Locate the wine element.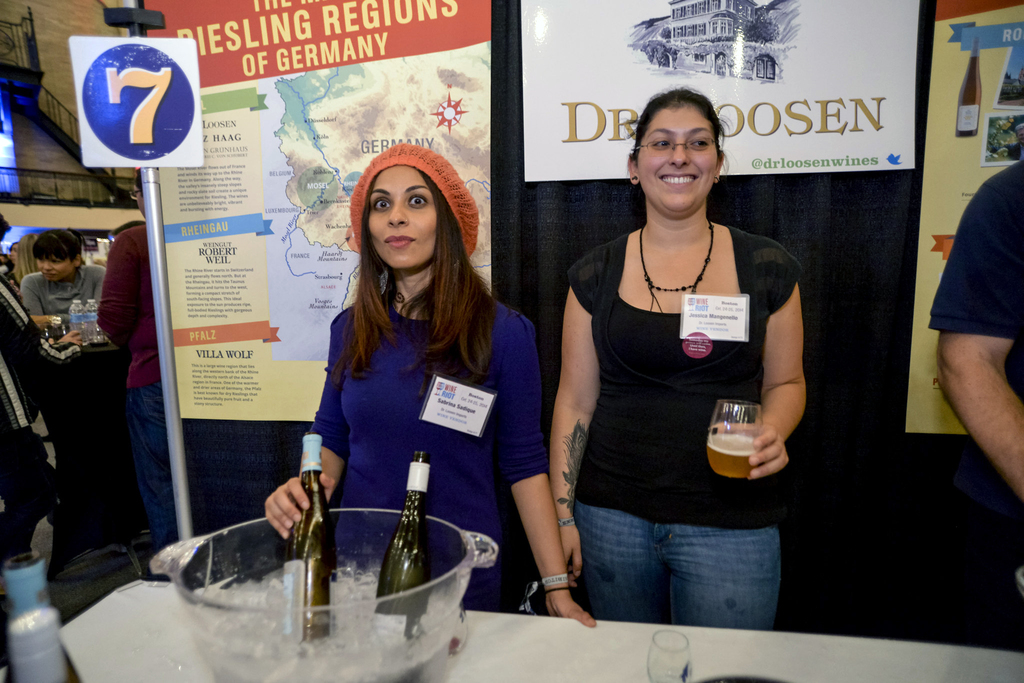
Element bbox: region(694, 434, 763, 484).
